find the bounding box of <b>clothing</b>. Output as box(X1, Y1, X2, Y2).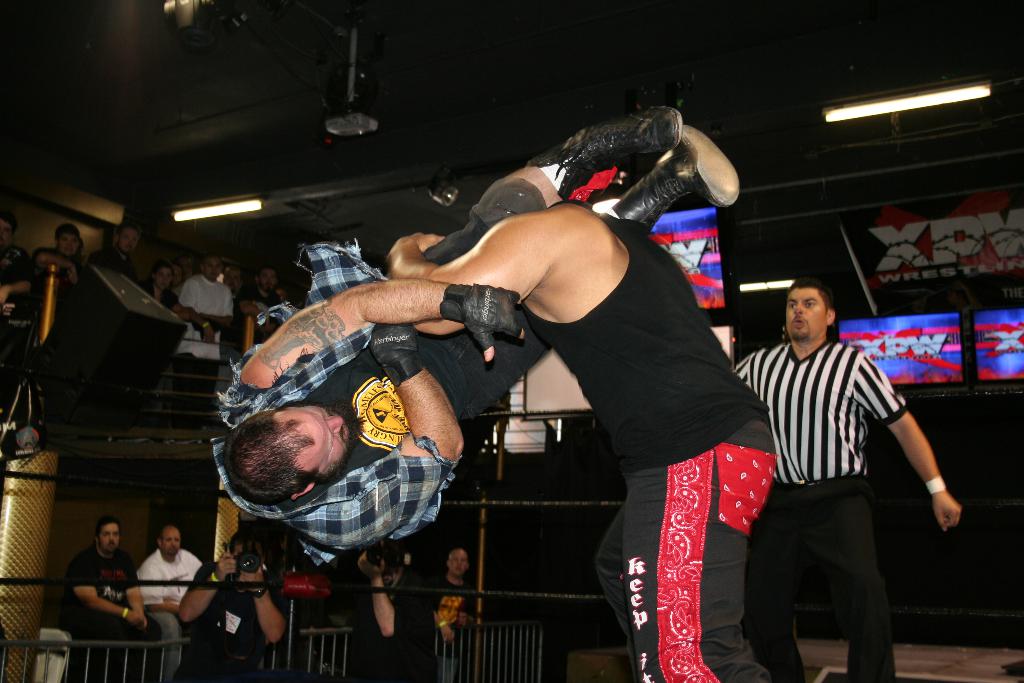
box(424, 185, 789, 680).
